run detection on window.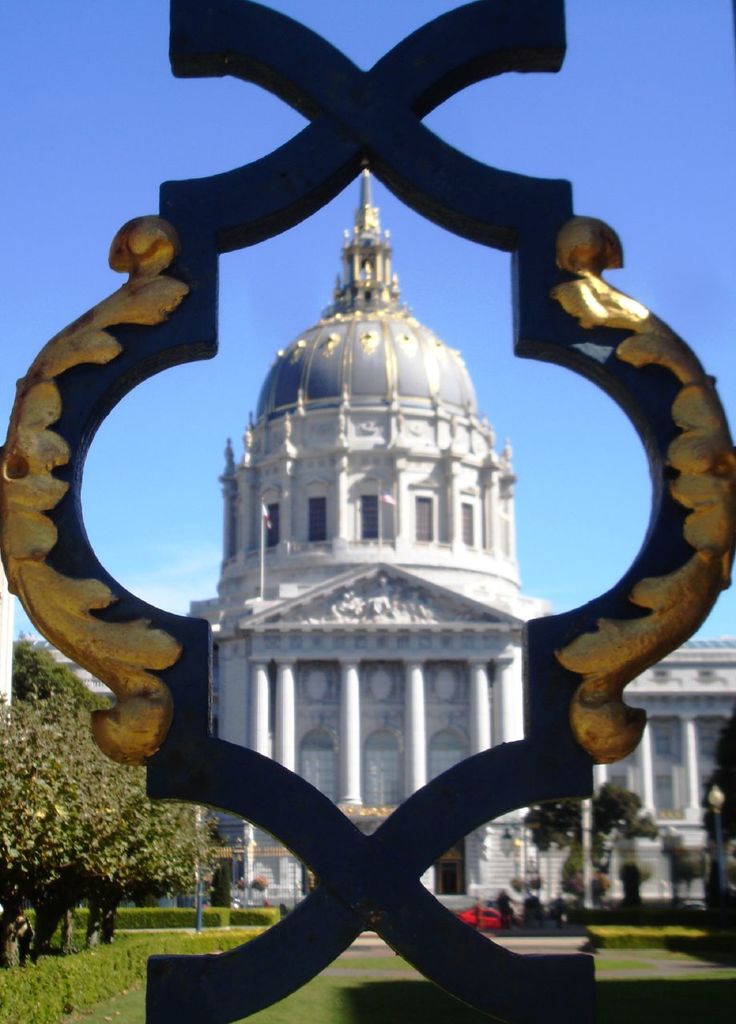
Result: detection(304, 494, 333, 536).
